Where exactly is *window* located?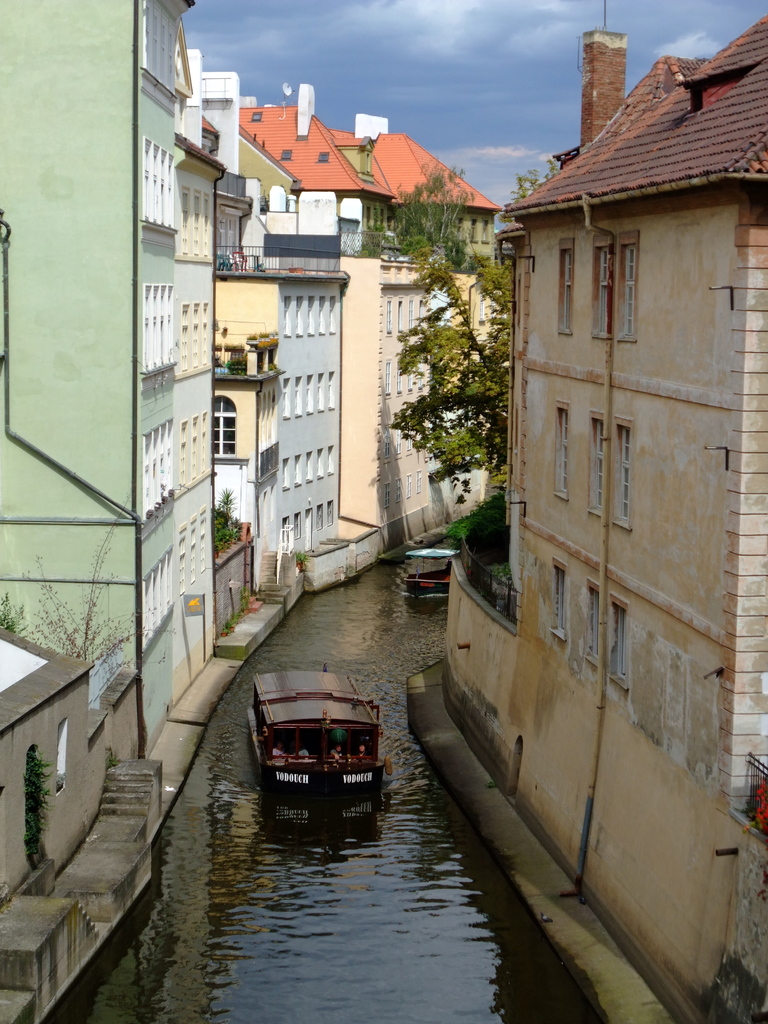
Its bounding box is (left=556, top=412, right=570, bottom=499).
